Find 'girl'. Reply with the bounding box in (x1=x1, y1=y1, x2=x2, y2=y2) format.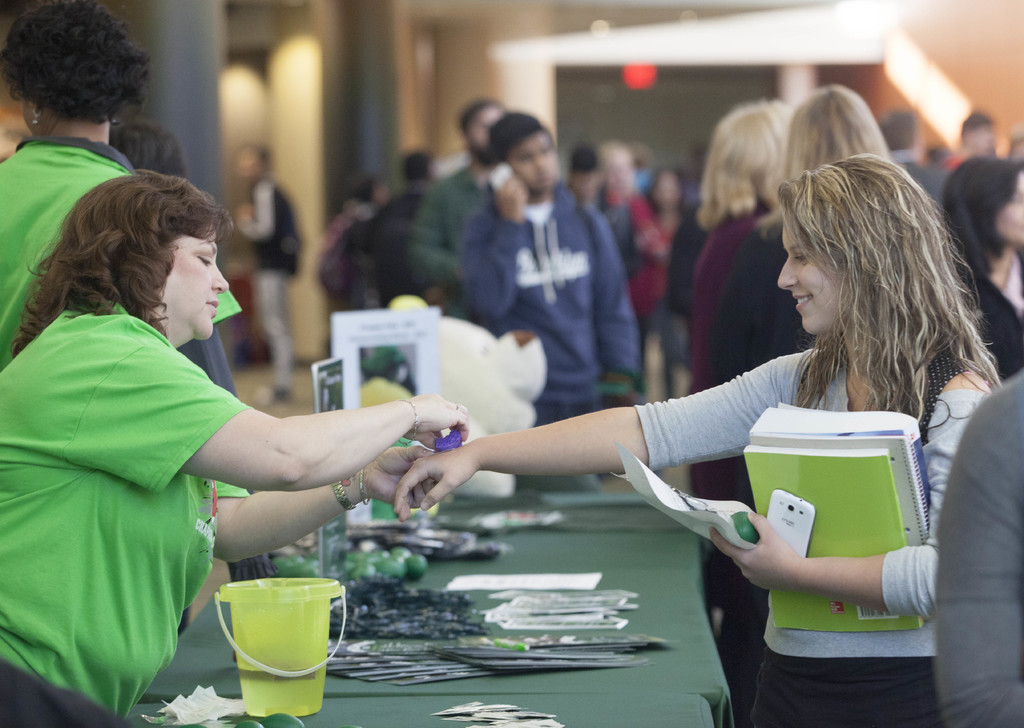
(x1=932, y1=148, x2=1023, y2=374).
